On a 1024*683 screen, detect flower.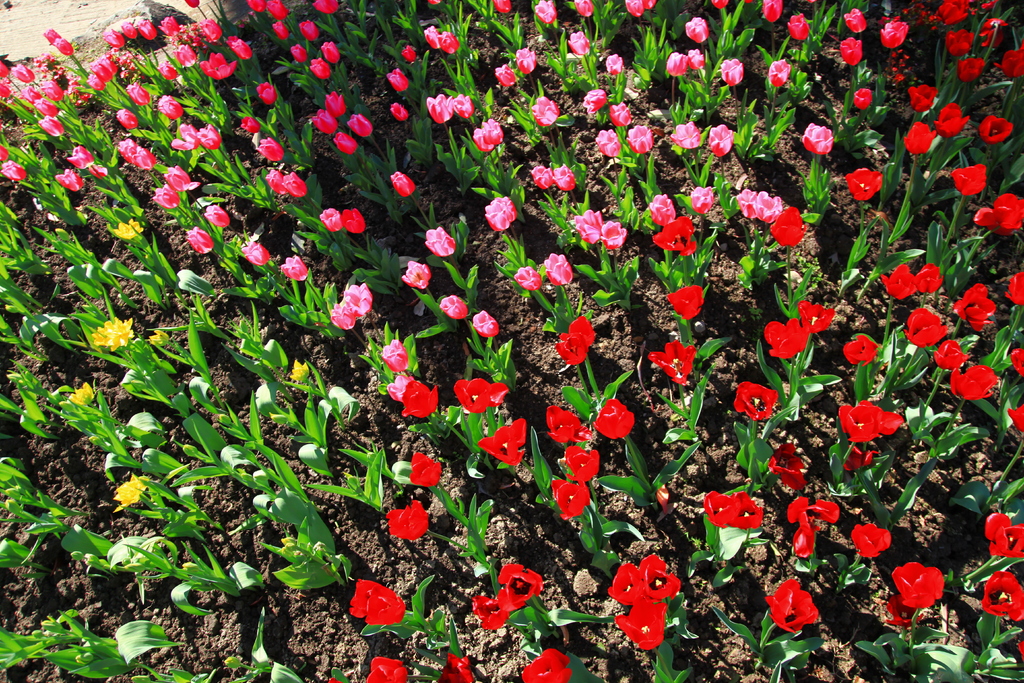
bbox=[802, 125, 832, 156].
